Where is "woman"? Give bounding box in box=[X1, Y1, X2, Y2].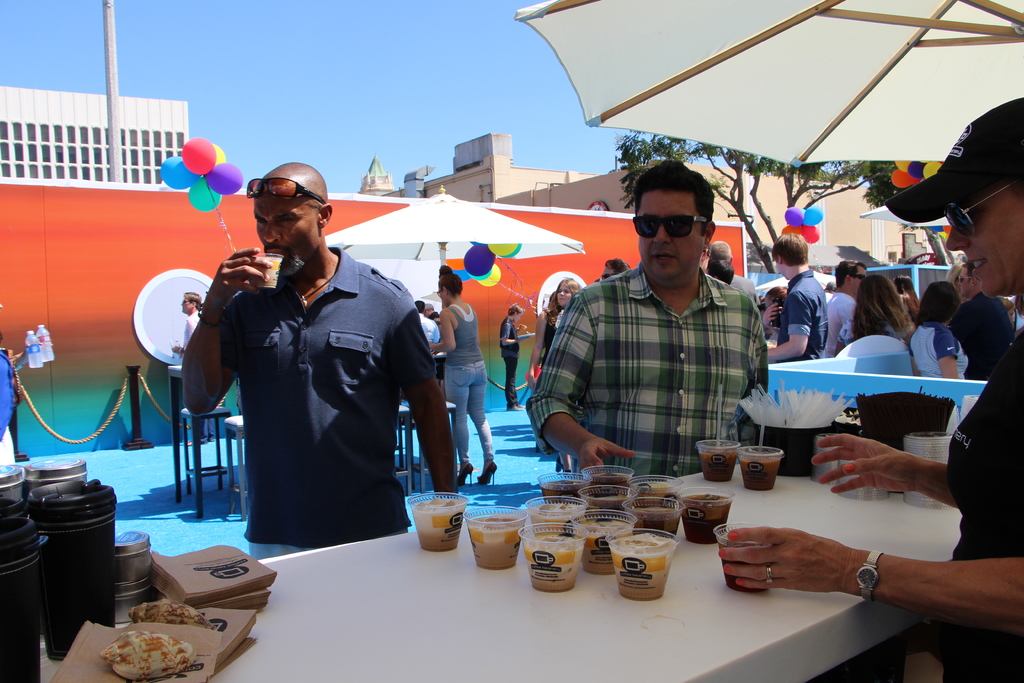
box=[906, 276, 975, 377].
